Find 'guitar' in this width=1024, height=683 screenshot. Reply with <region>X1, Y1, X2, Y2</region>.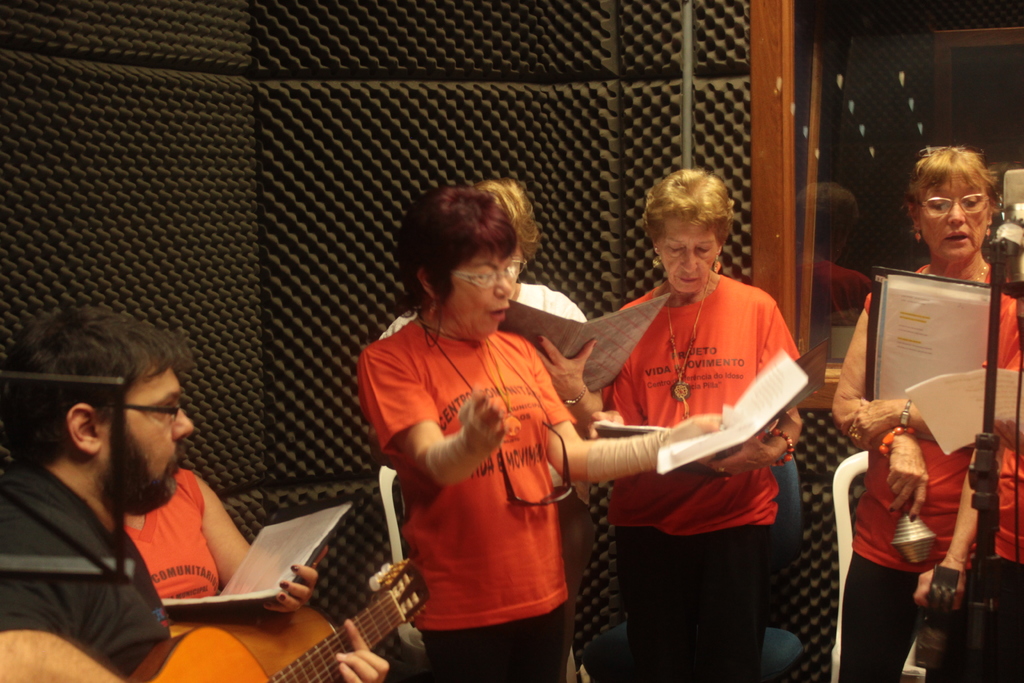
<region>98, 554, 408, 682</region>.
